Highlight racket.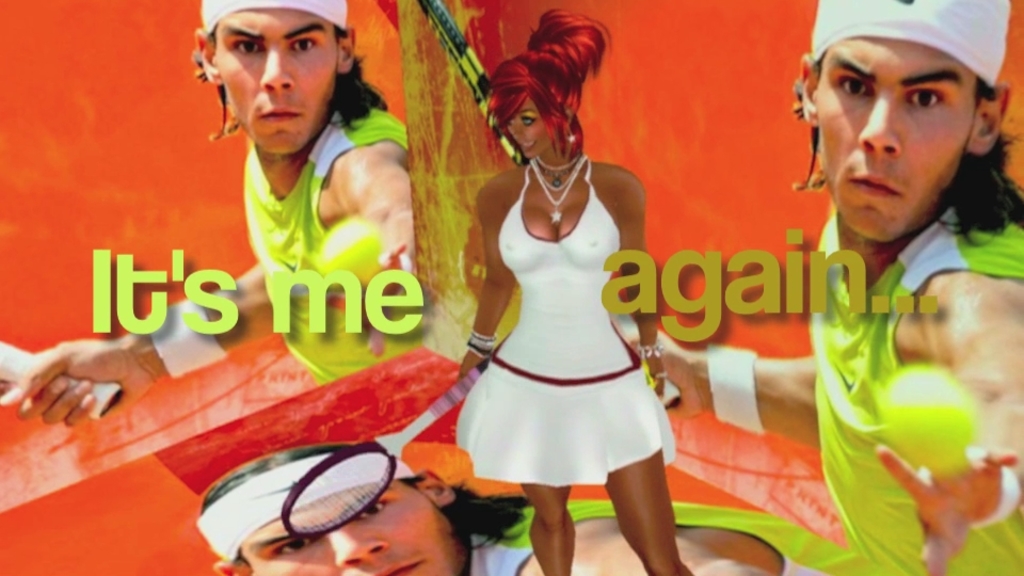
Highlighted region: x1=282 y1=356 x2=489 y2=542.
